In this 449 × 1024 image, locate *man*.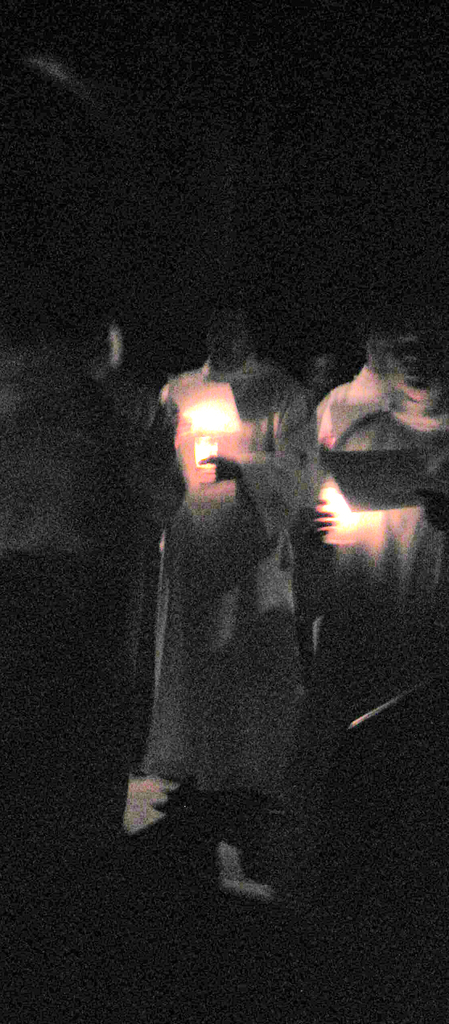
Bounding box: bbox=[0, 294, 175, 872].
